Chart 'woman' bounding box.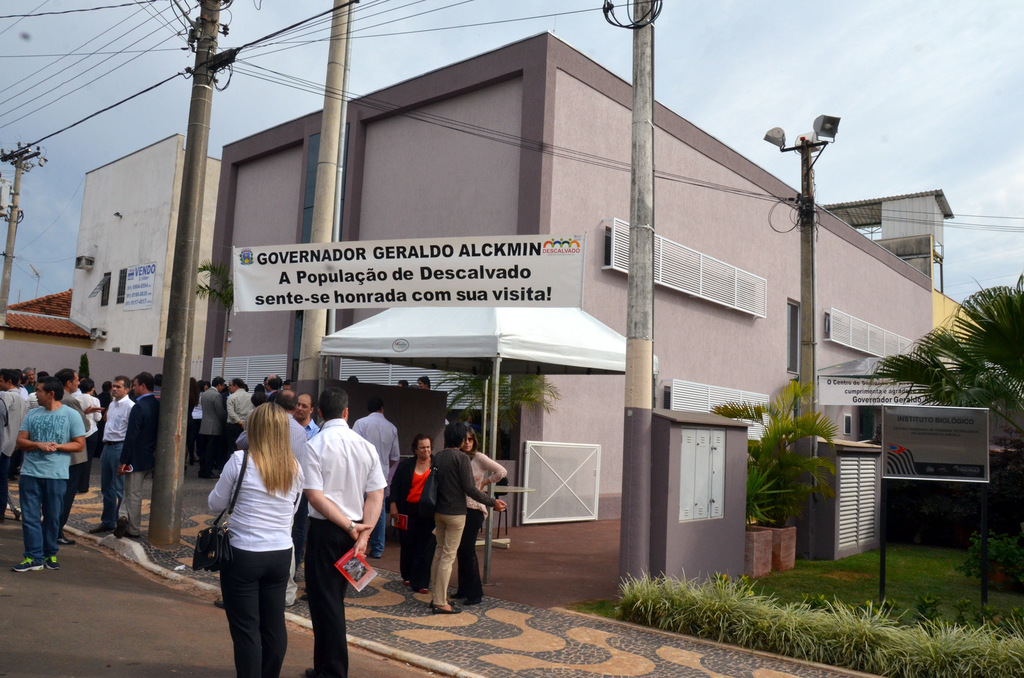
Charted: <bbox>452, 427, 510, 605</bbox>.
